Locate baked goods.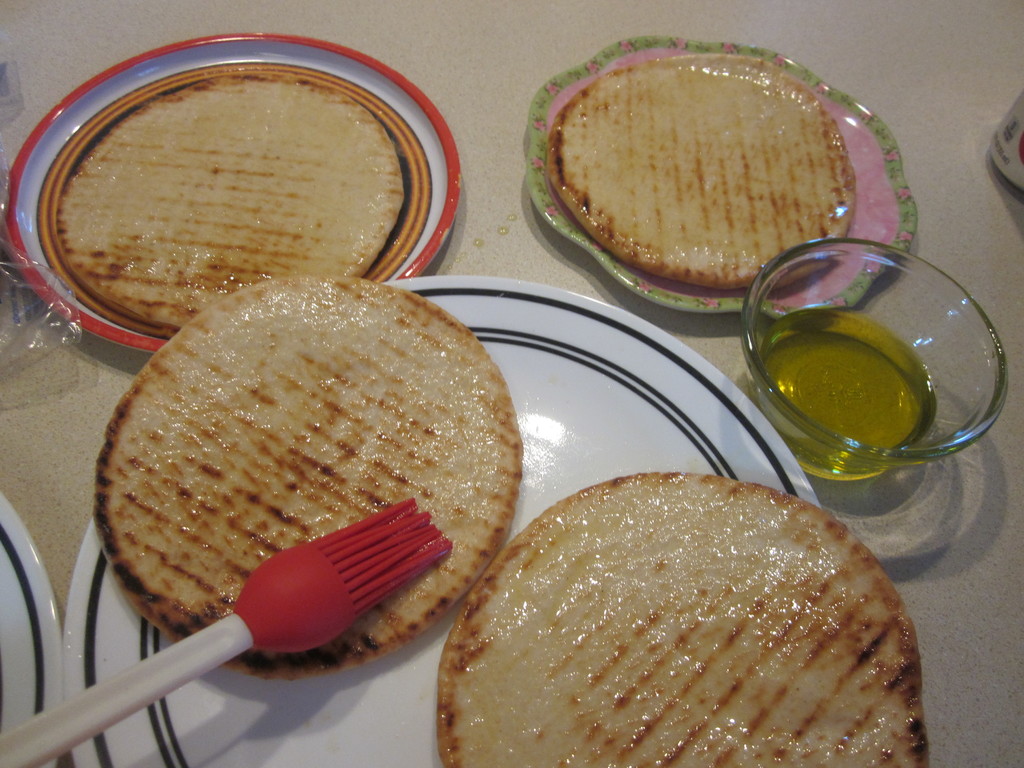
Bounding box: [541, 53, 858, 291].
